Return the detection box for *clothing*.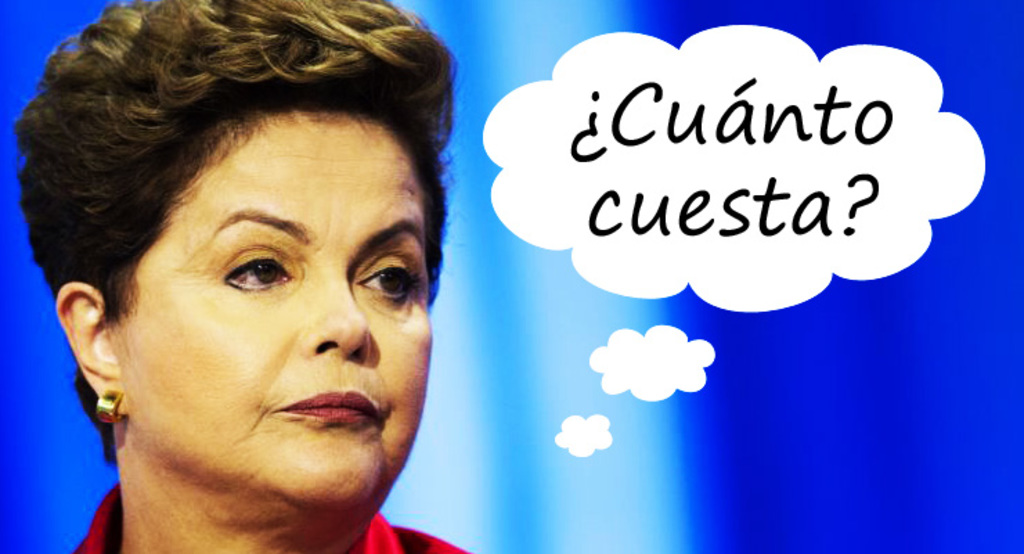
<box>0,472,498,553</box>.
